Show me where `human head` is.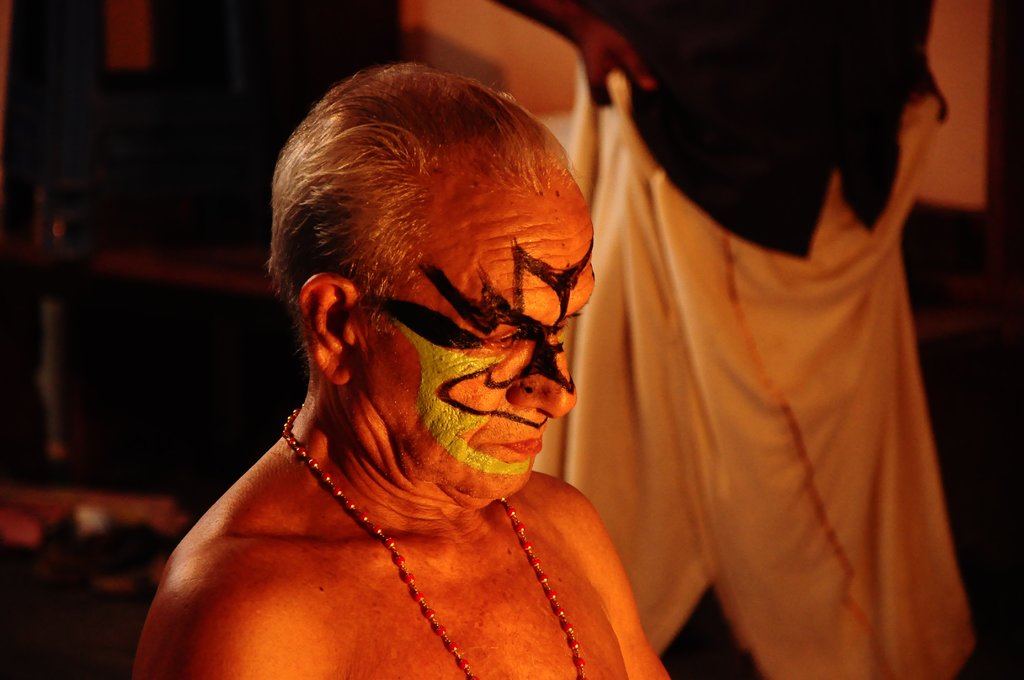
`human head` is at [261, 64, 591, 515].
